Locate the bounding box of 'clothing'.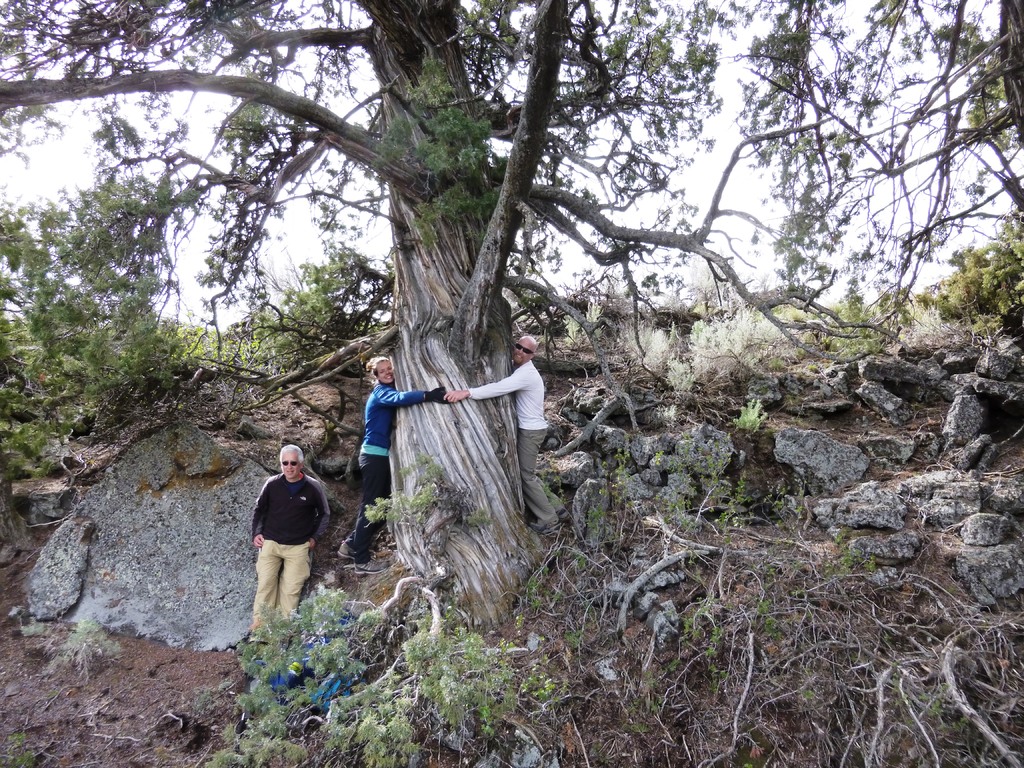
Bounding box: region(470, 349, 561, 520).
